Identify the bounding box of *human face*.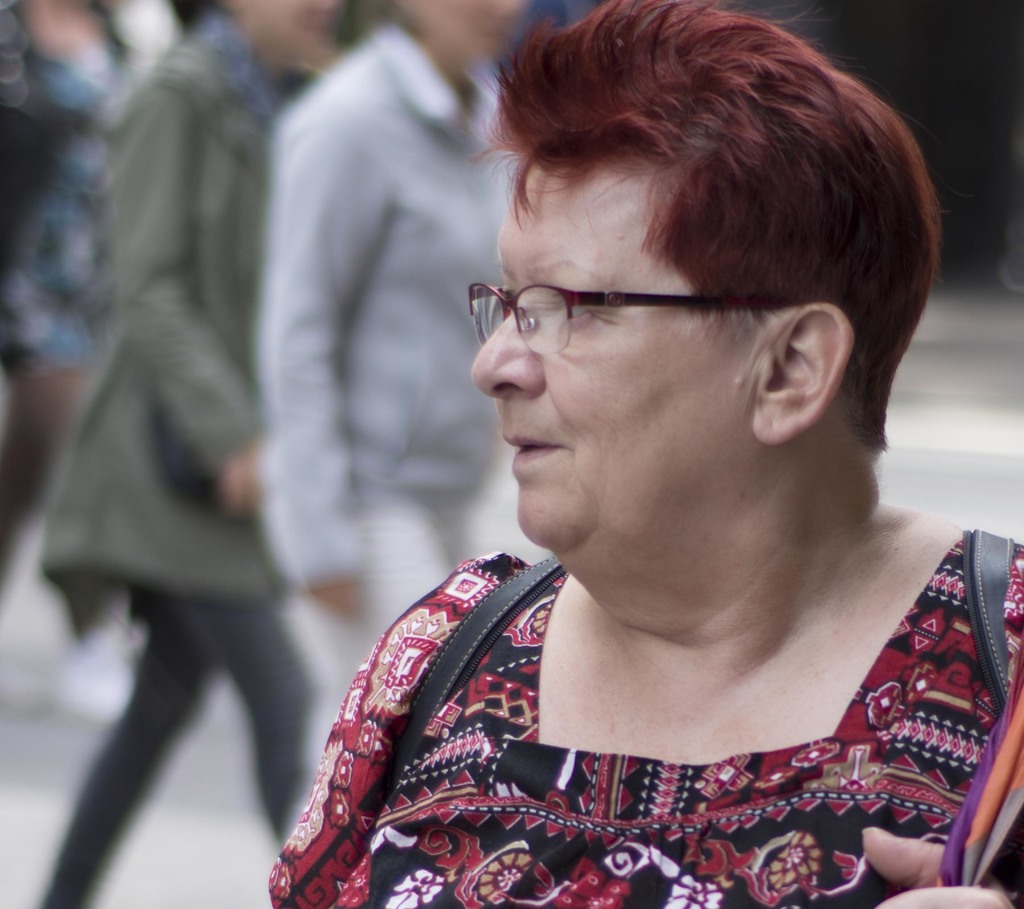
470:157:764:545.
